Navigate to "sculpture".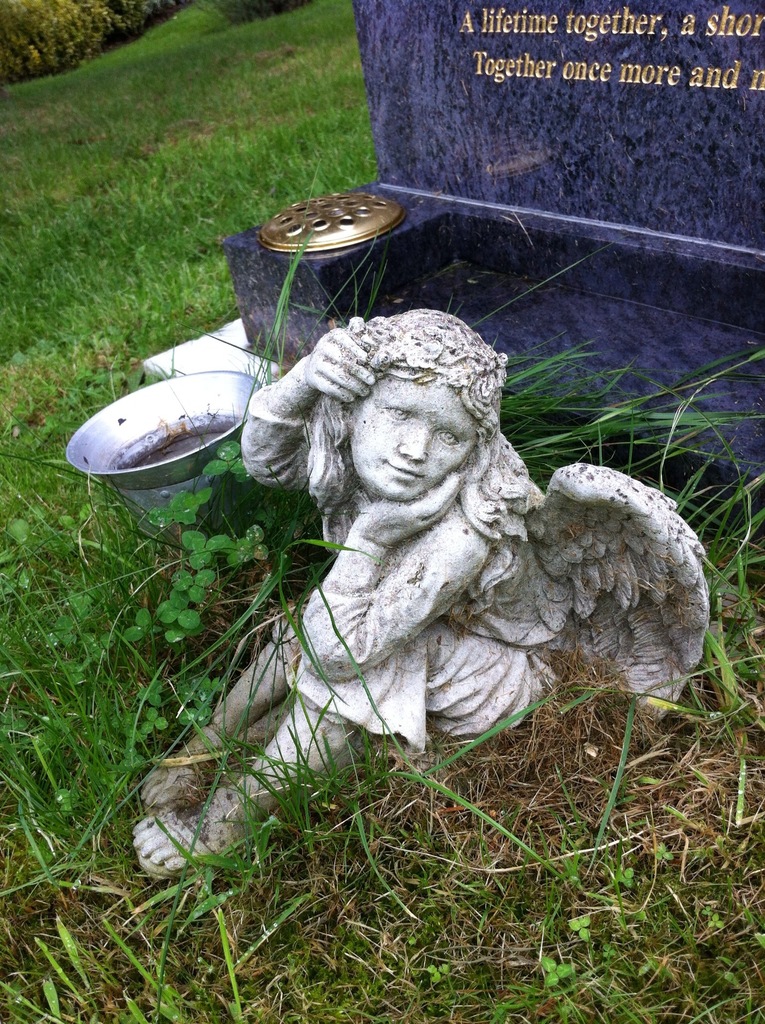
Navigation target: select_region(154, 314, 693, 826).
